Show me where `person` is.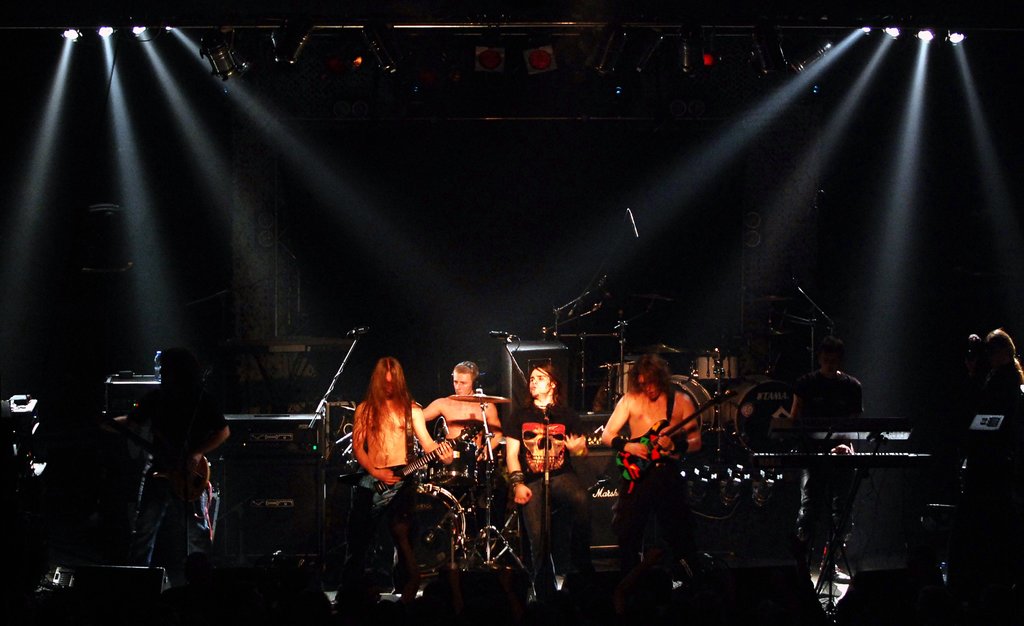
`person` is at locate(606, 363, 721, 503).
